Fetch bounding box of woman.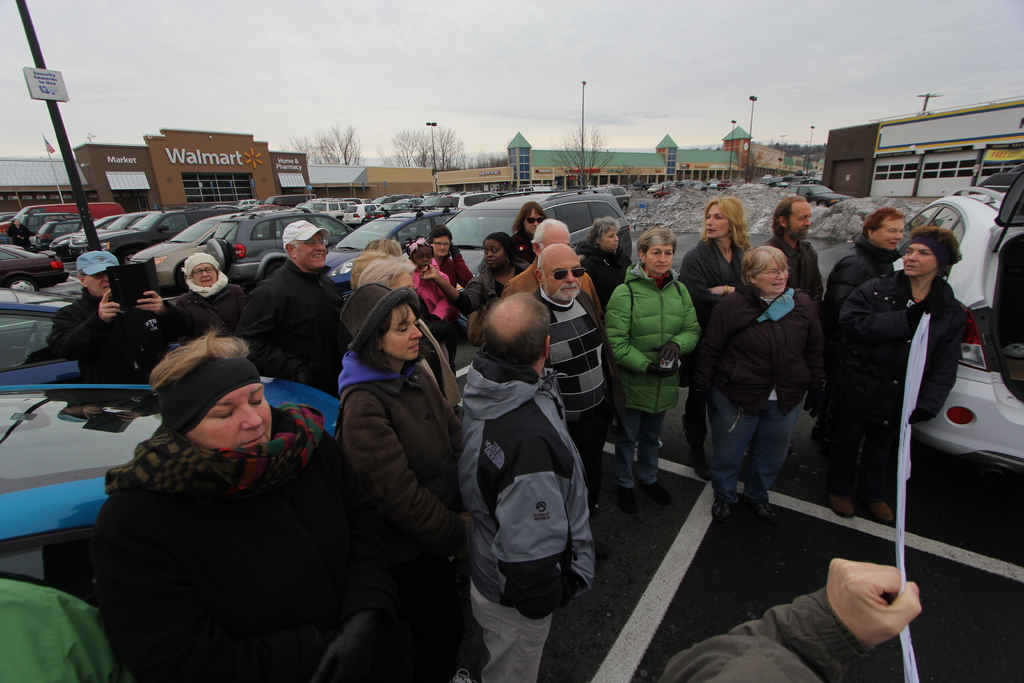
Bbox: rect(476, 232, 532, 329).
